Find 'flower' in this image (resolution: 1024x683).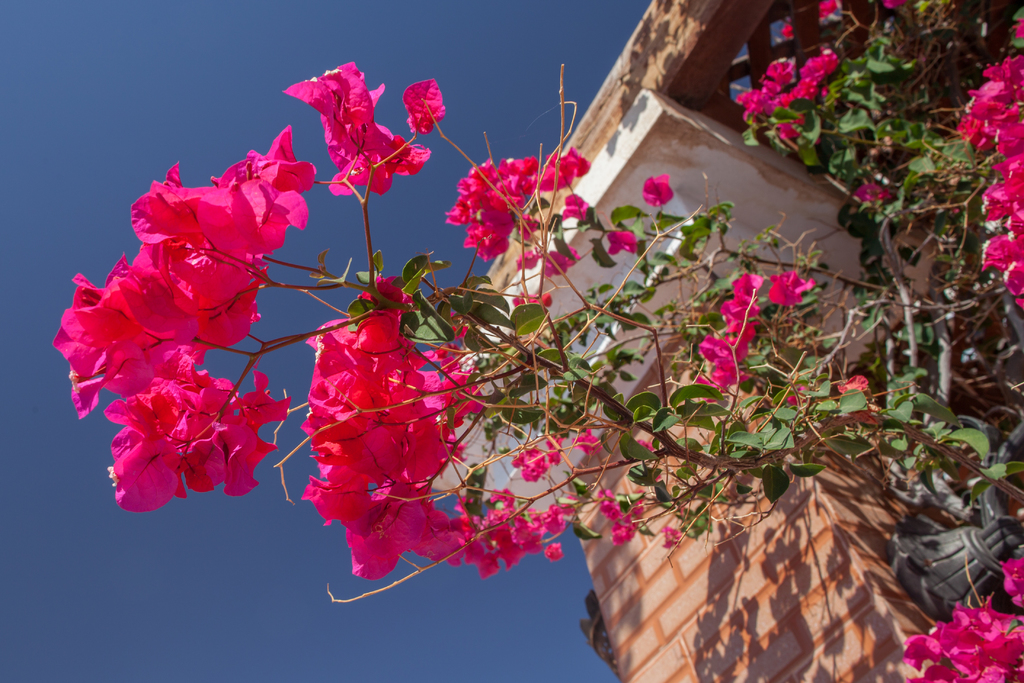
x1=404 y1=73 x2=440 y2=133.
